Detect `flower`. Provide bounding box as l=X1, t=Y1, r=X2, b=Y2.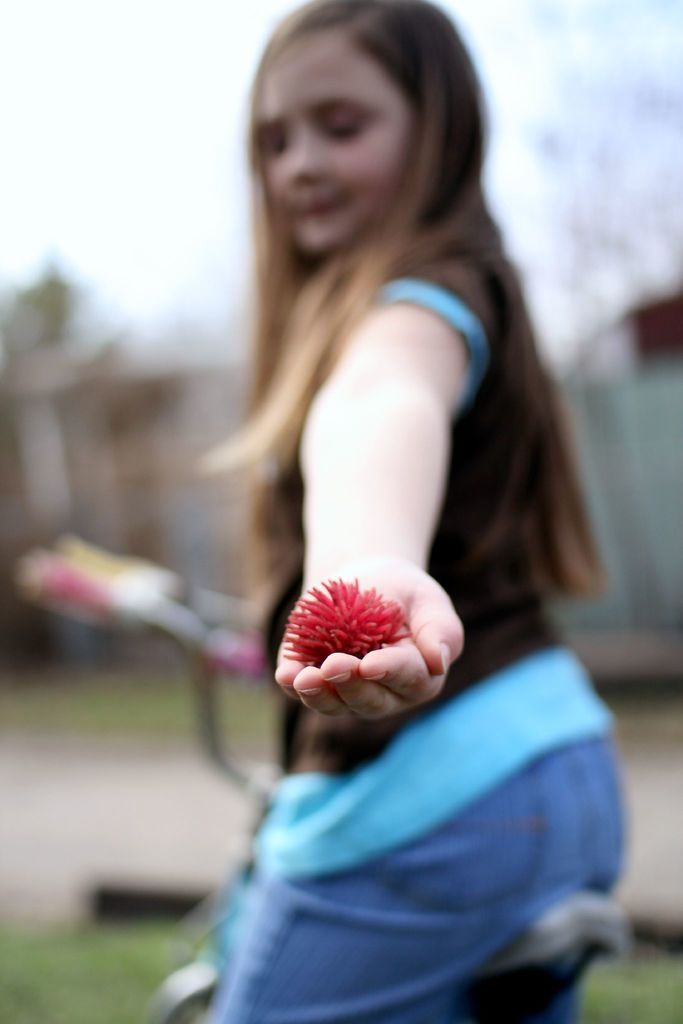
l=269, t=572, r=434, b=691.
